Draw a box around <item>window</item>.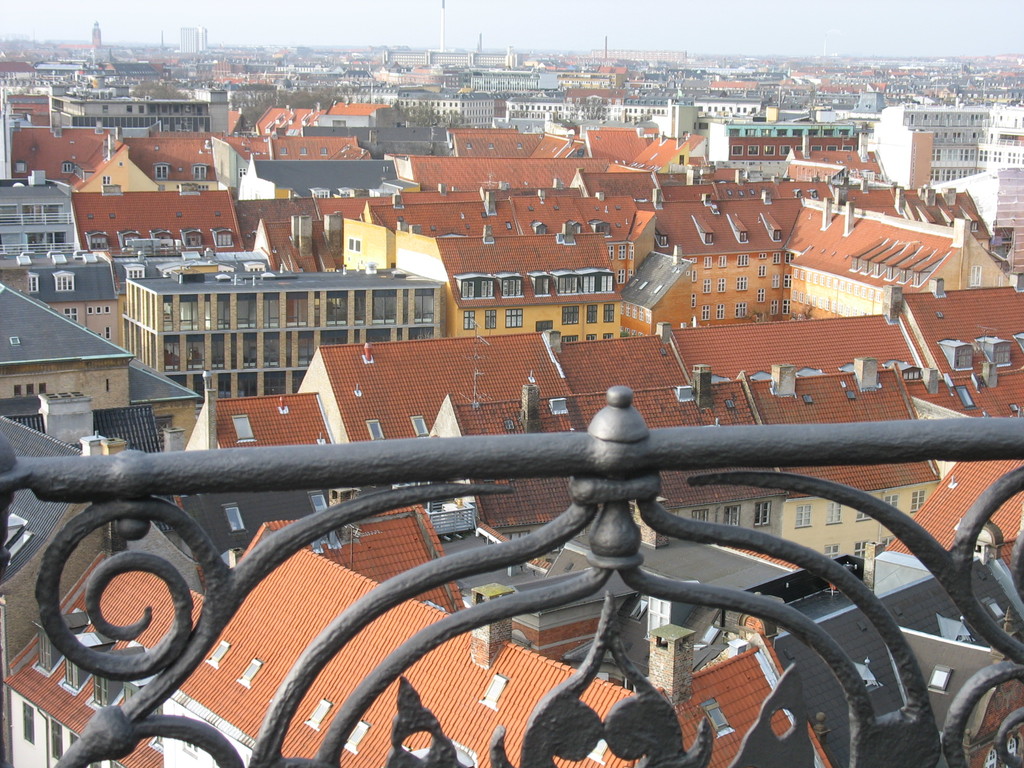
x1=194, y1=166, x2=206, y2=179.
